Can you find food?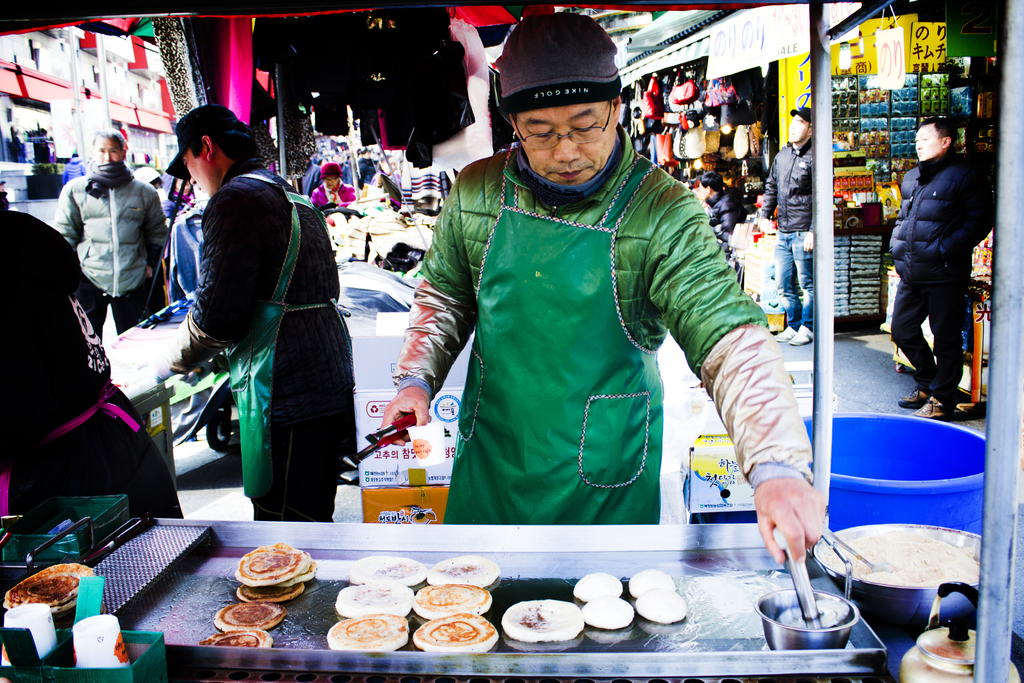
Yes, bounding box: {"left": 238, "top": 585, "right": 308, "bottom": 604}.
